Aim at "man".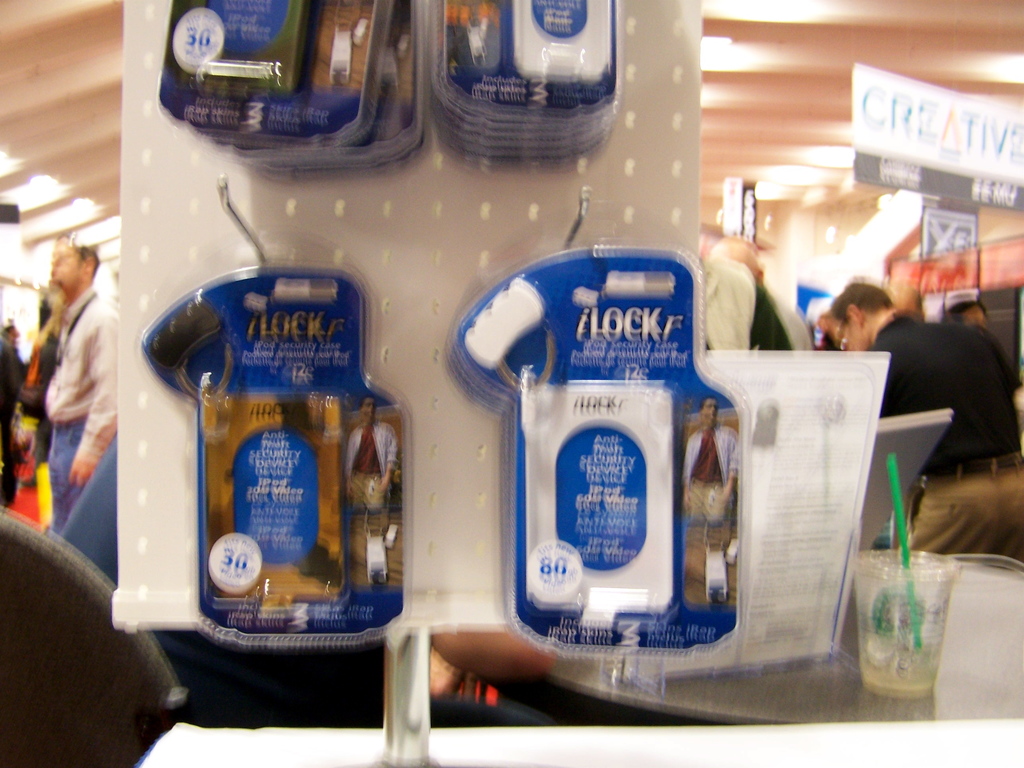
Aimed at [13,216,112,552].
